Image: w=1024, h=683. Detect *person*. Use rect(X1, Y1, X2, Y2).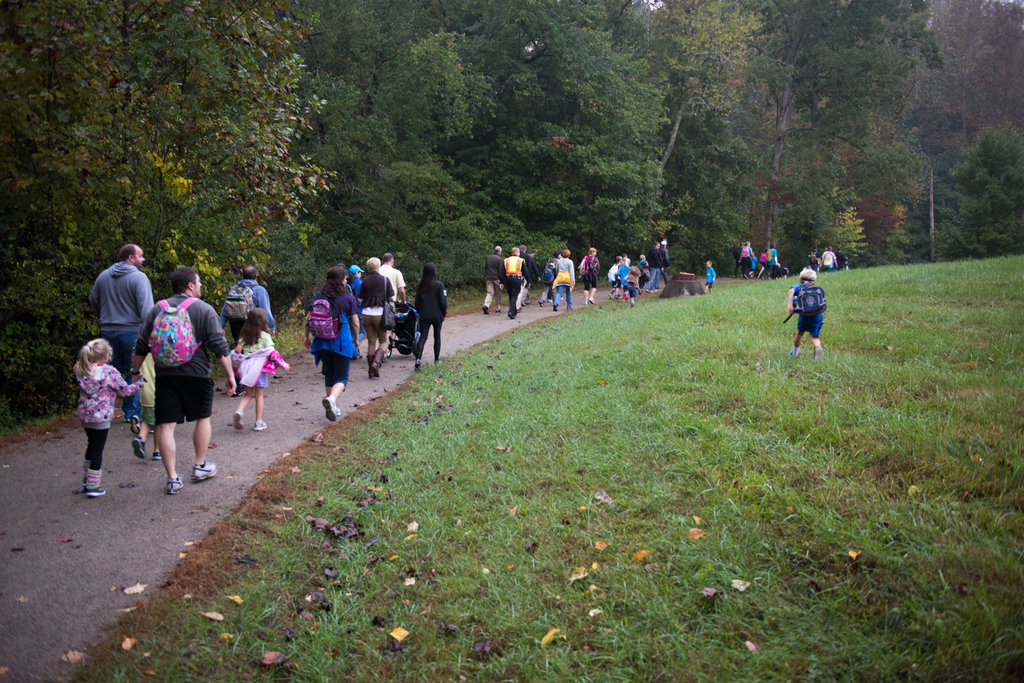
rect(547, 248, 575, 308).
